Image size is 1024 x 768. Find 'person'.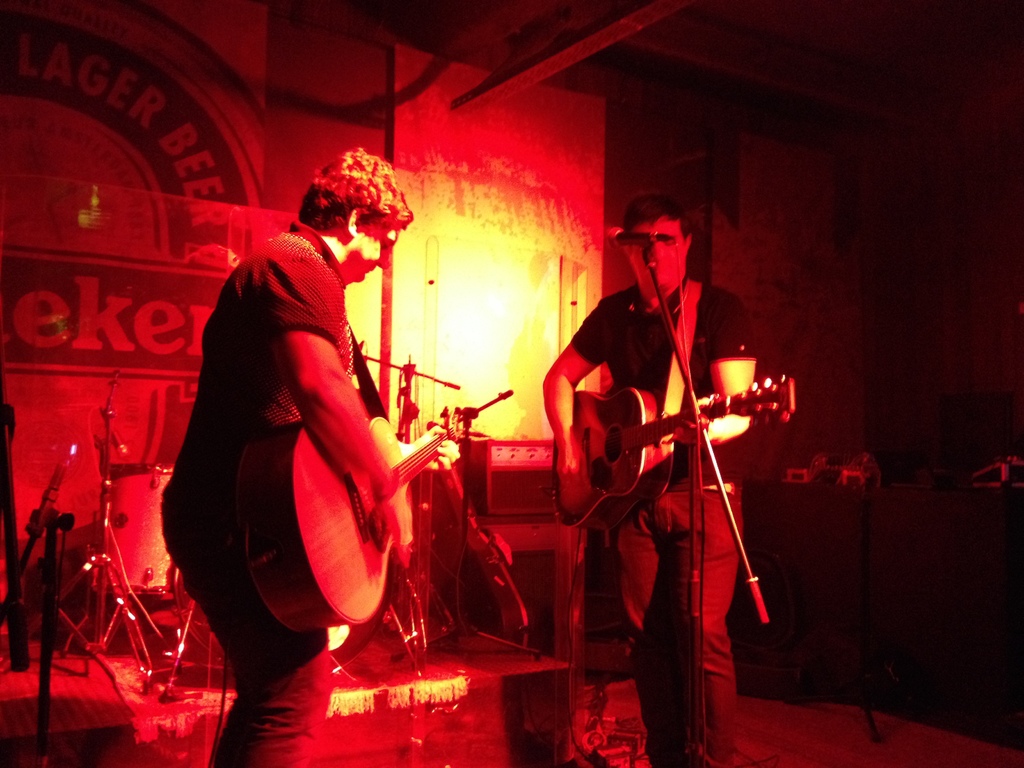
545 195 760 767.
